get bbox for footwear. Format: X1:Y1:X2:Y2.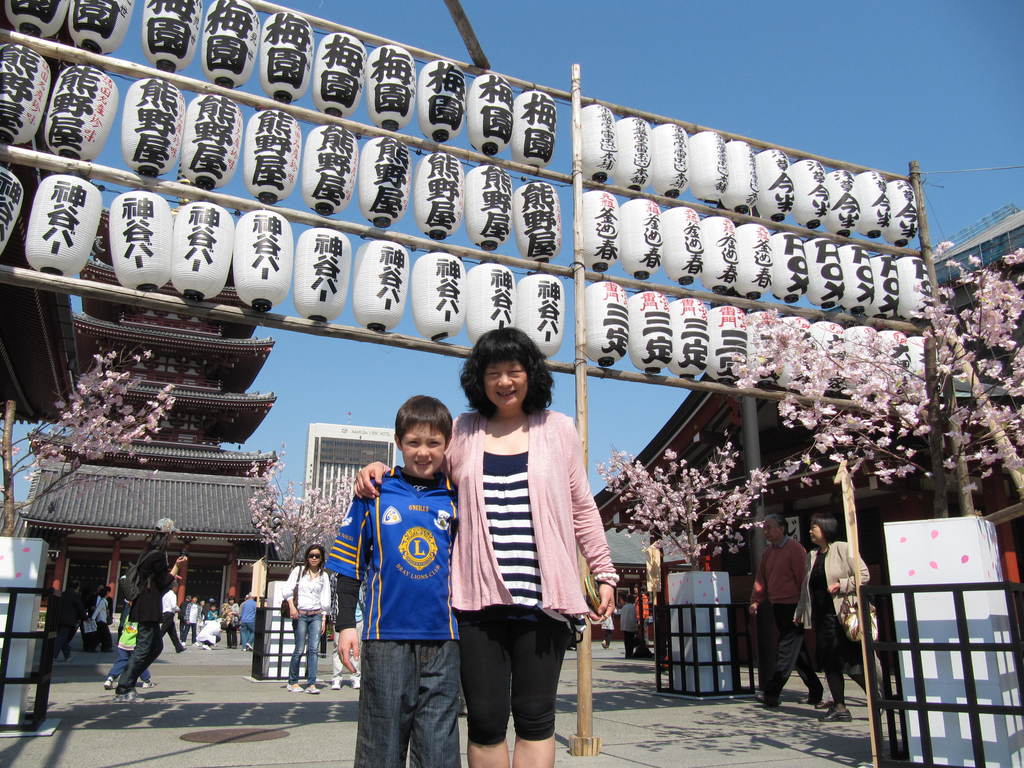
111:685:147:703.
